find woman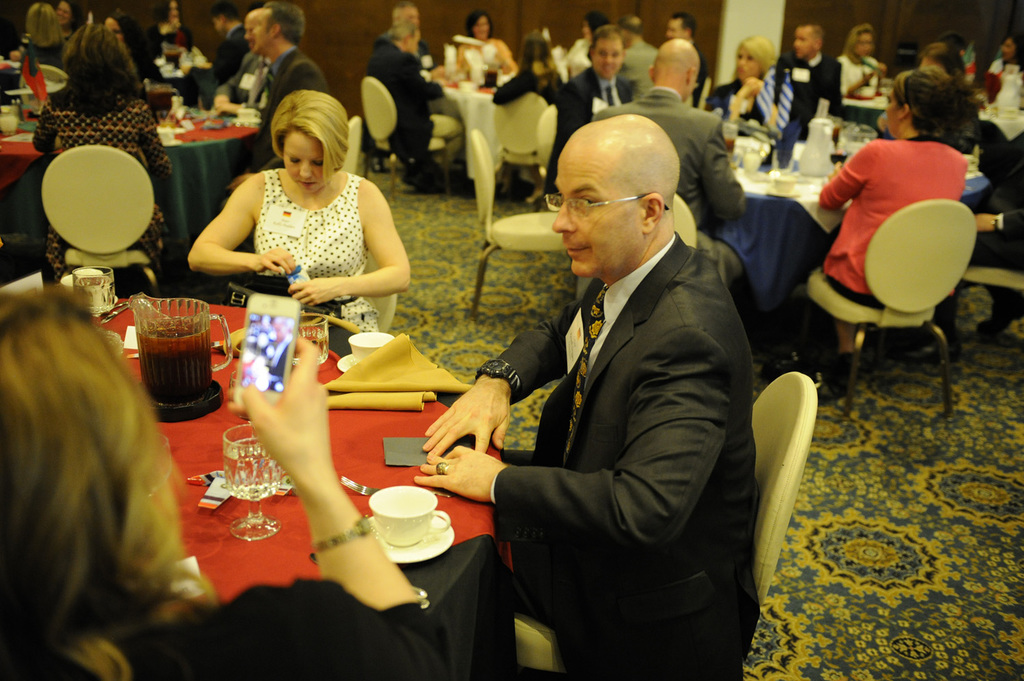
[489, 31, 556, 203]
